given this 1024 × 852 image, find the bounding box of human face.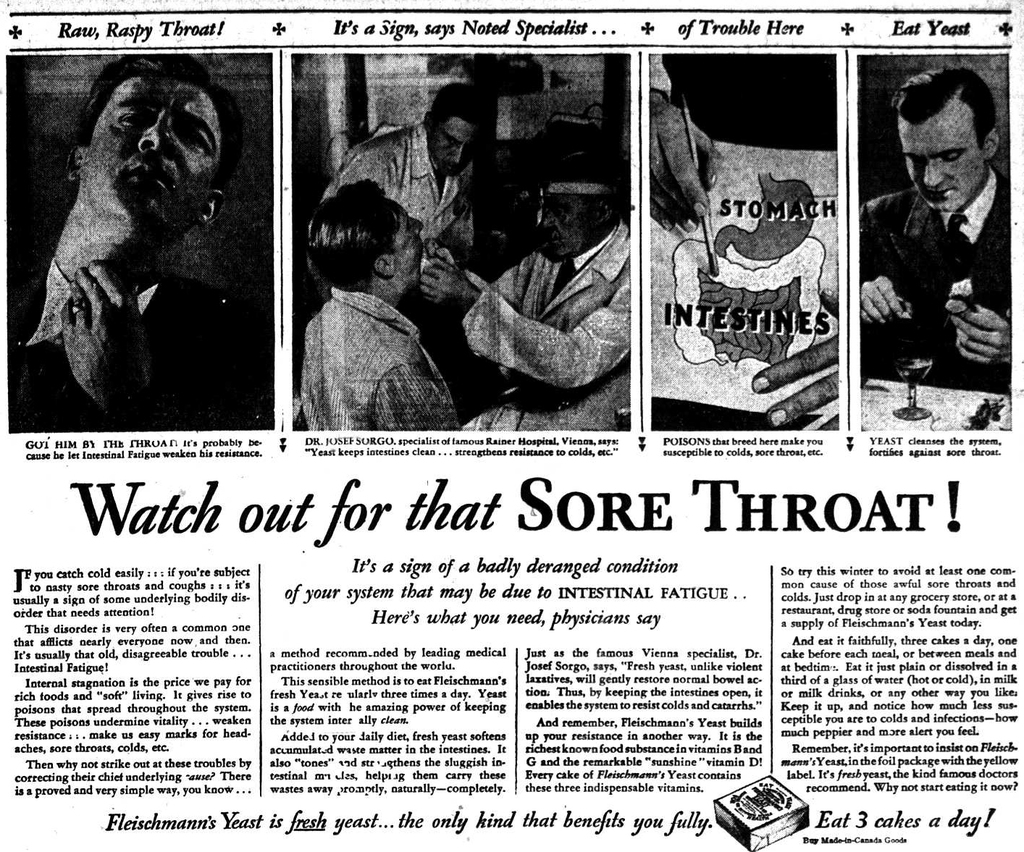
crop(393, 217, 427, 287).
